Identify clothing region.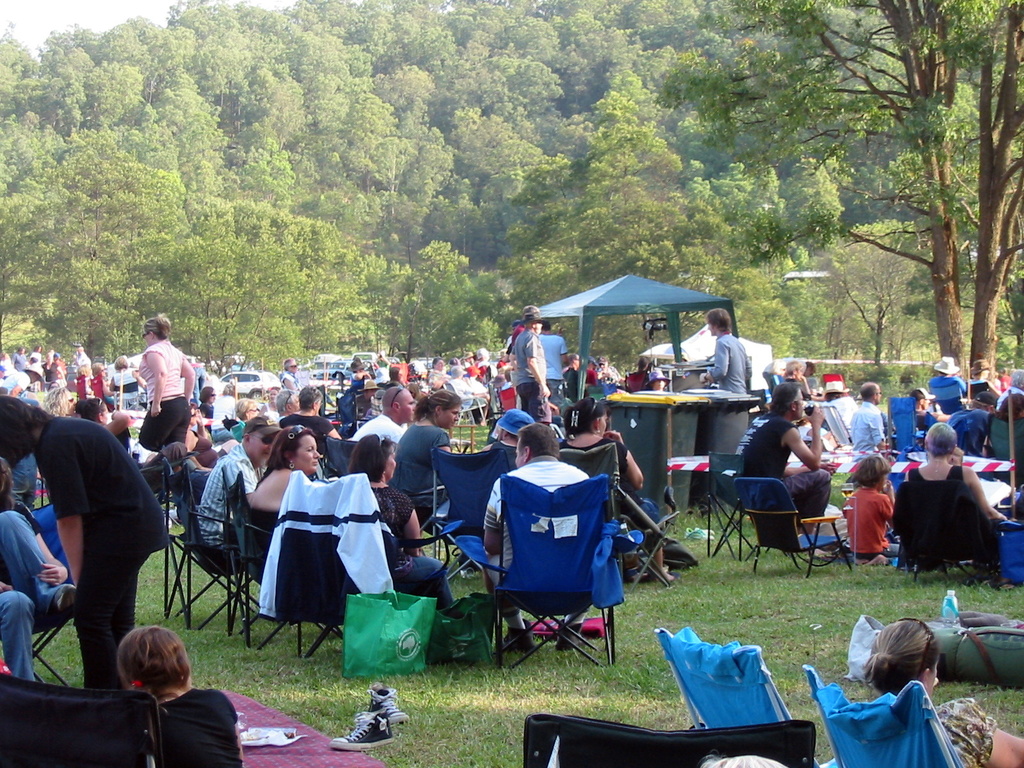
Region: 32,462,60,582.
